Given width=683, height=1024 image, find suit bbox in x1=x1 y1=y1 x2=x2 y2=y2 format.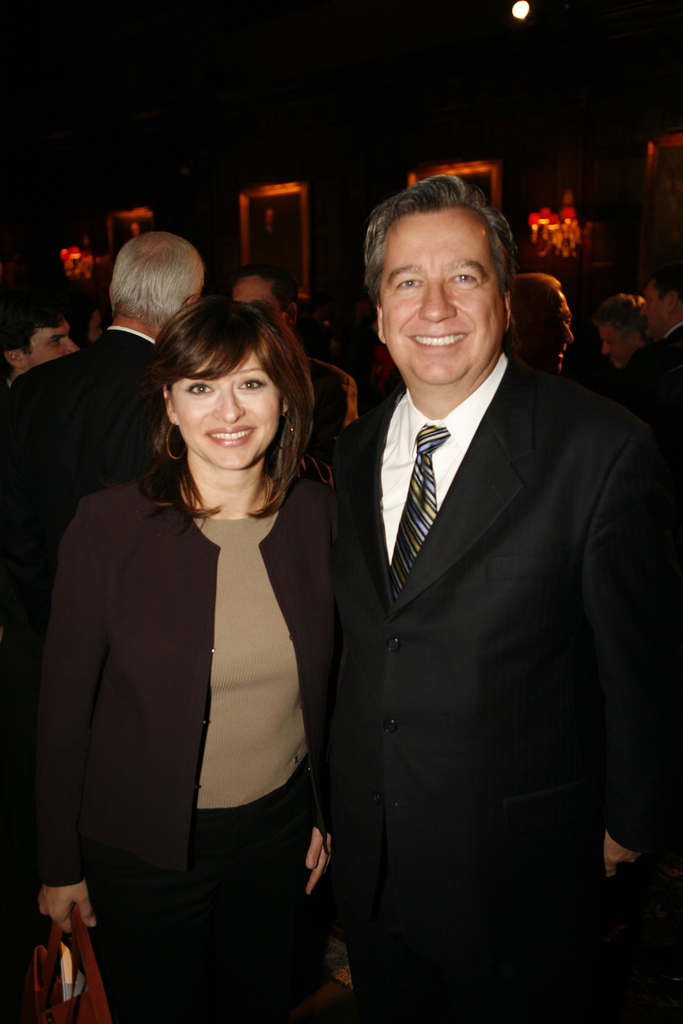
x1=641 y1=326 x2=682 y2=456.
